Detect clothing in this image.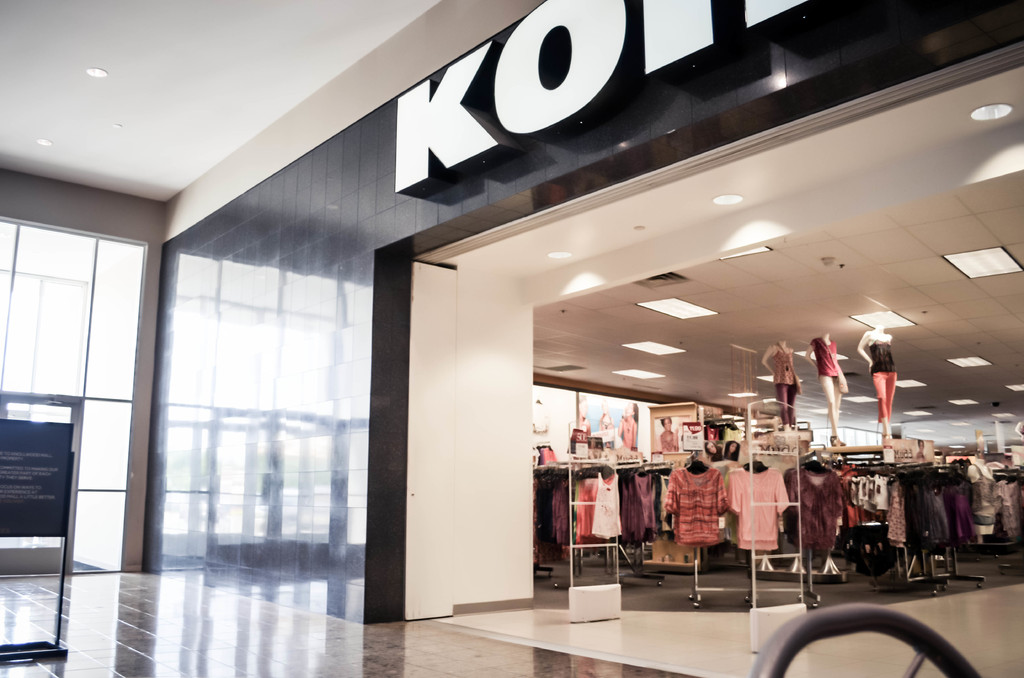
Detection: 893,485,923,553.
